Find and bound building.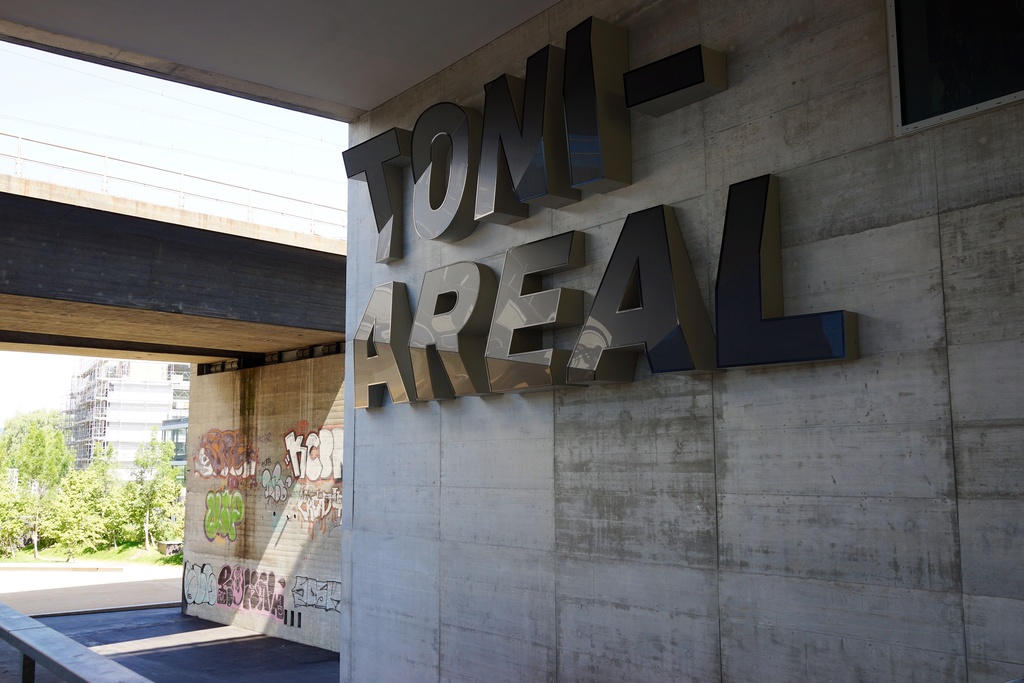
Bound: left=63, top=357, right=191, bottom=496.
